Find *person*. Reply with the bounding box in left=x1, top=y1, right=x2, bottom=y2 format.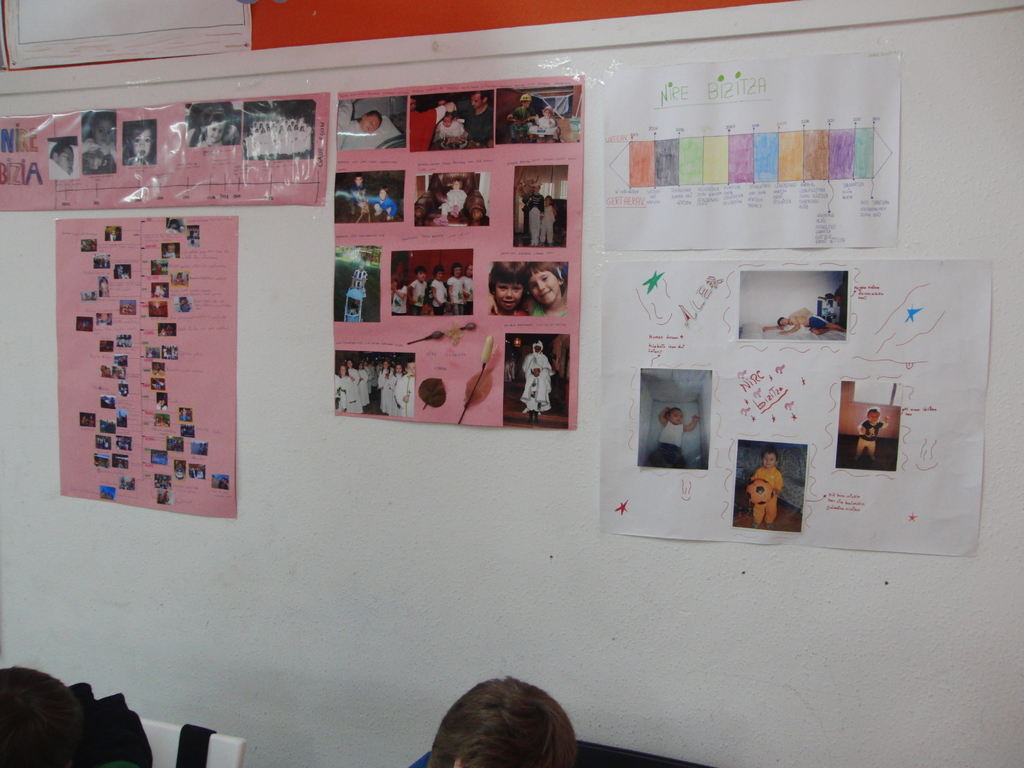
left=45, top=137, right=77, bottom=179.
